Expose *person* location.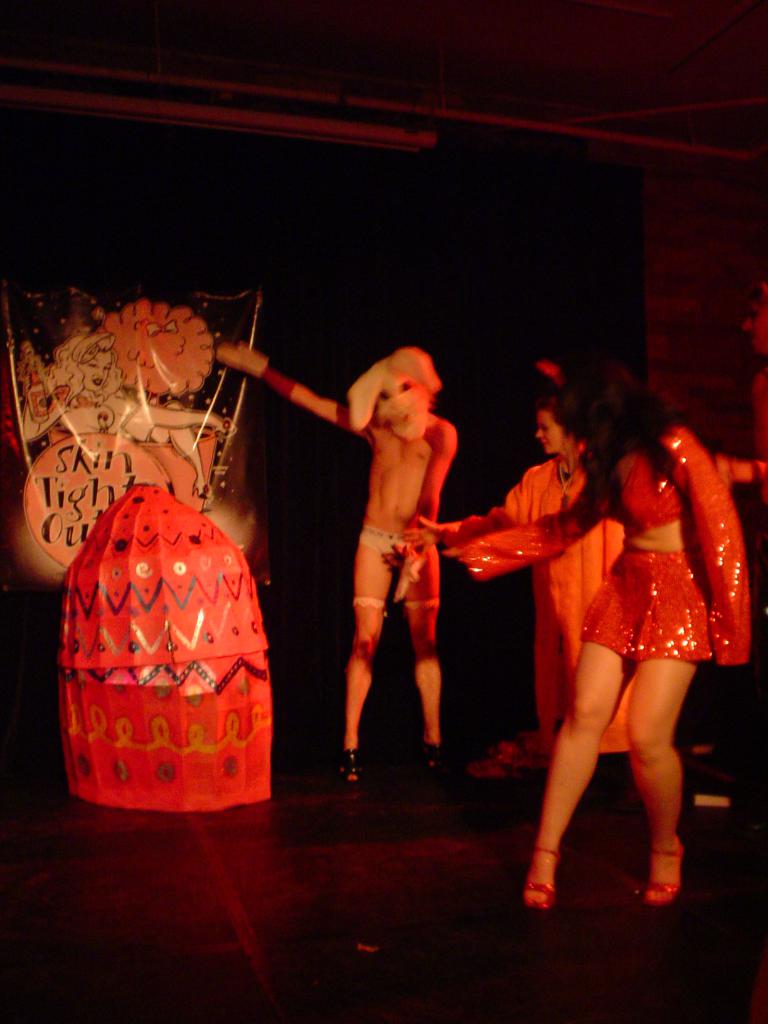
Exposed at Rect(210, 346, 460, 792).
